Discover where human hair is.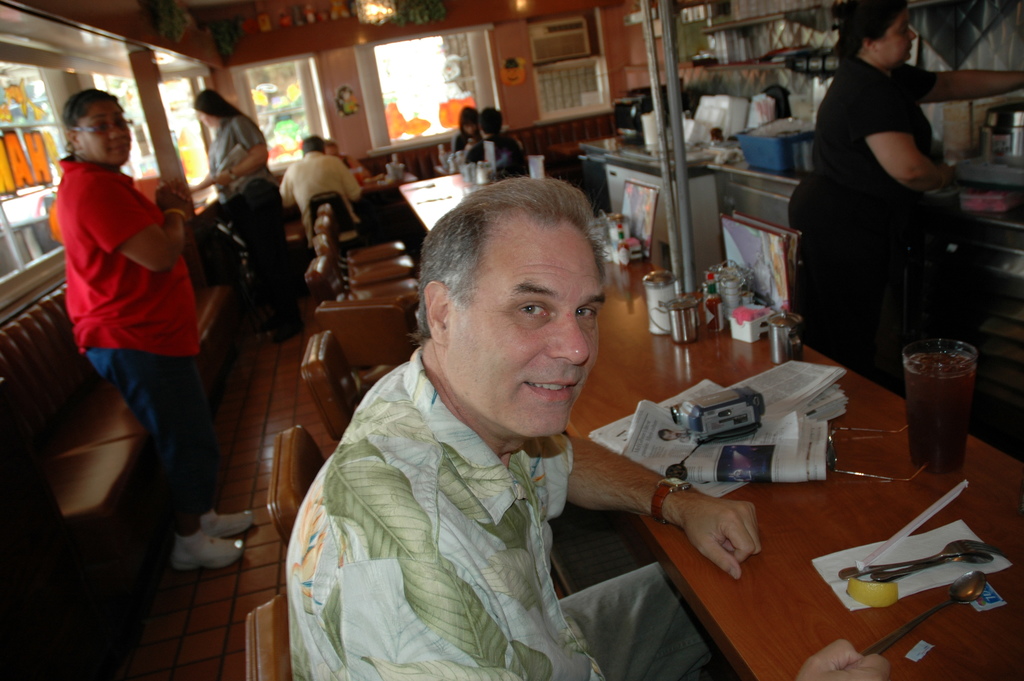
Discovered at region(325, 140, 340, 156).
